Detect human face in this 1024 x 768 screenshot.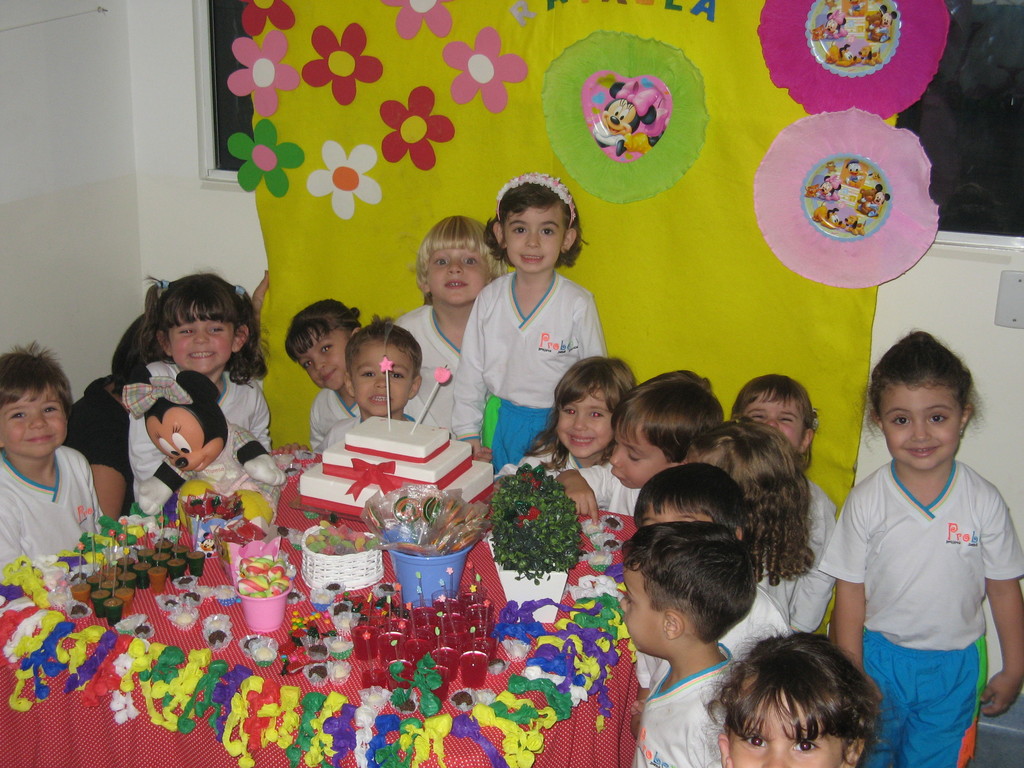
Detection: <box>559,389,614,454</box>.
